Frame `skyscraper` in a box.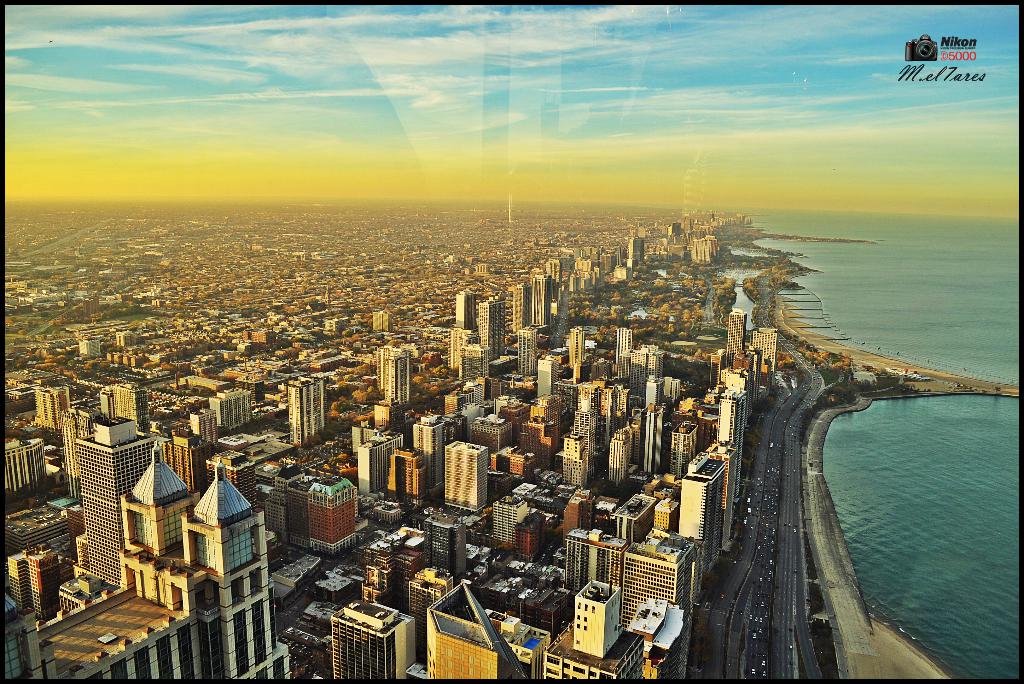
Rect(612, 430, 628, 484).
